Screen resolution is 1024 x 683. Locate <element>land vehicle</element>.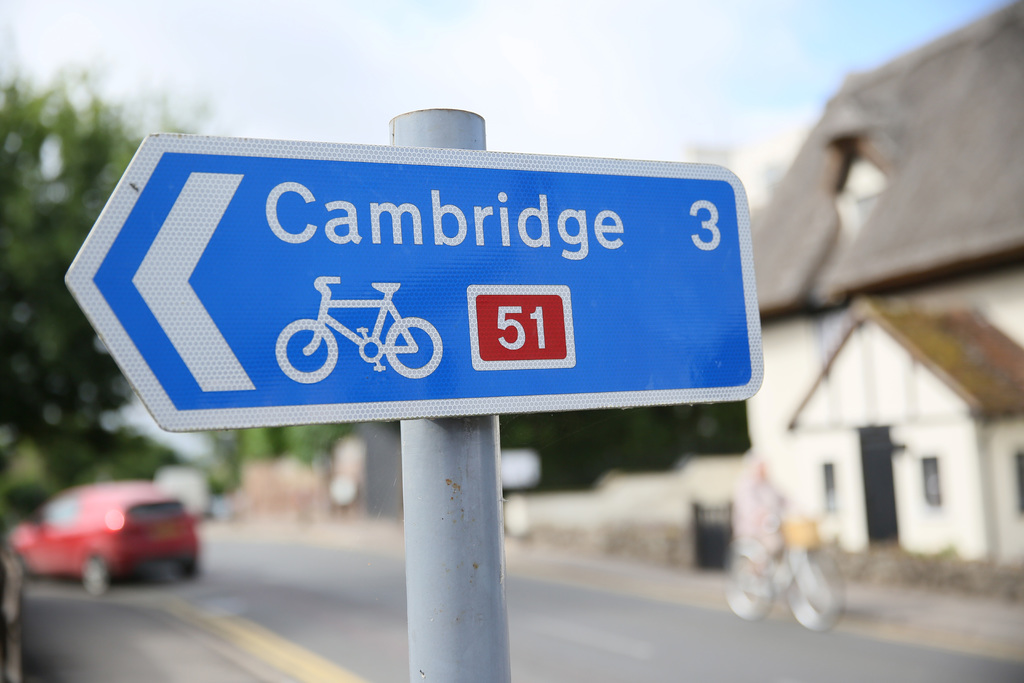
<region>274, 273, 440, 383</region>.
